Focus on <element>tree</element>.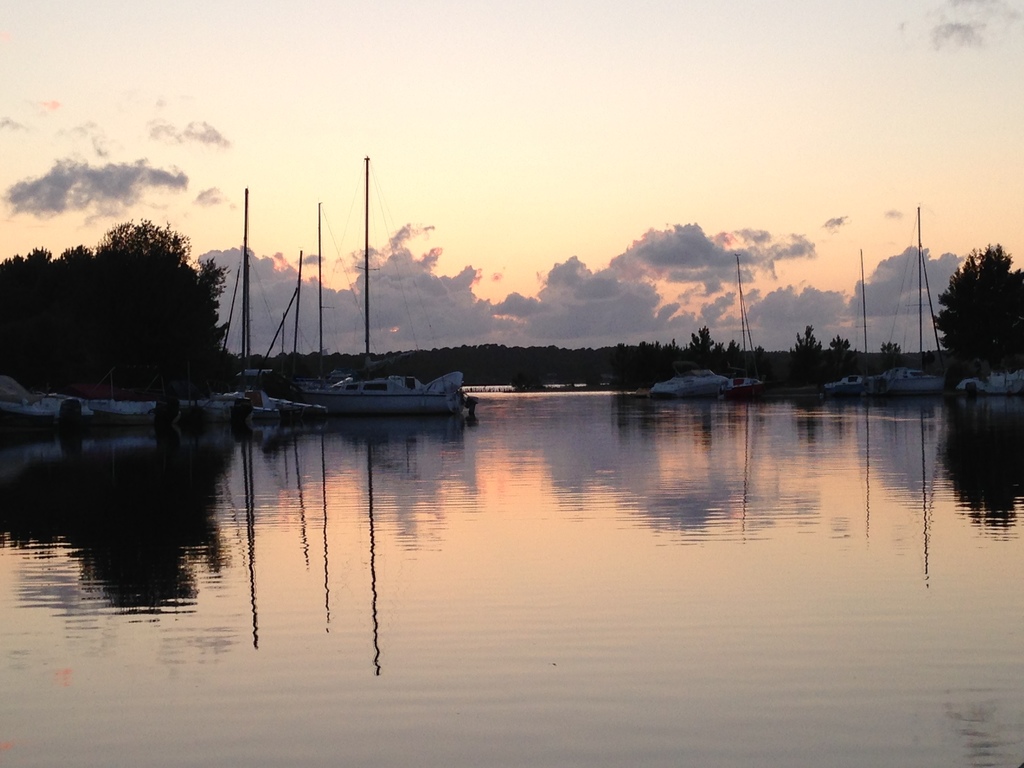
Focused at [930, 243, 1023, 358].
